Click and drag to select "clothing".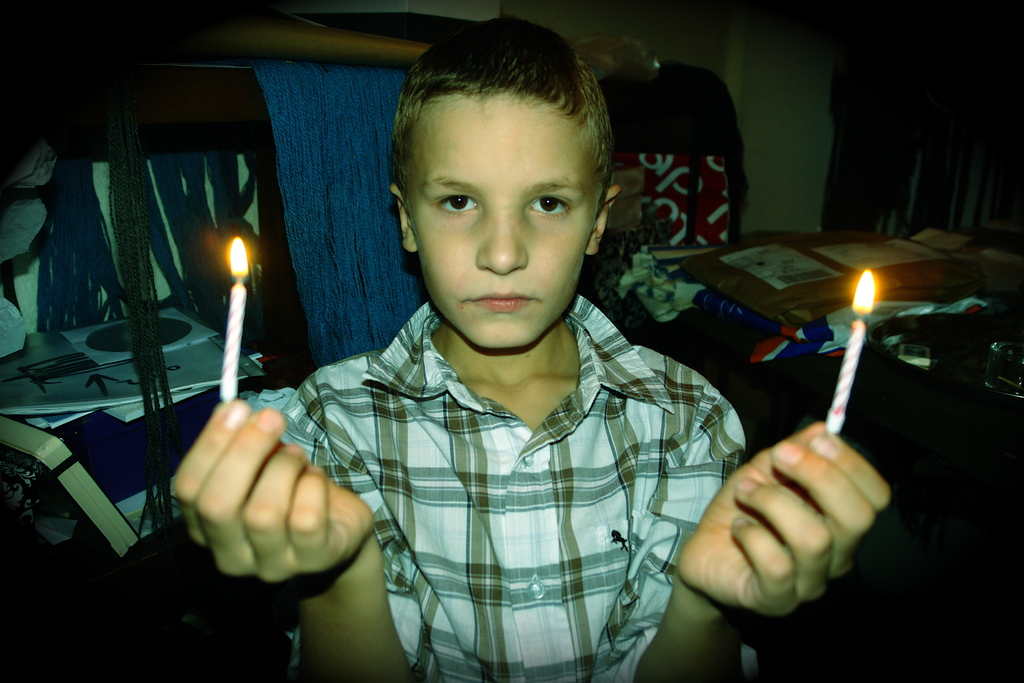
Selection: {"left": 272, "top": 267, "right": 747, "bottom": 672}.
